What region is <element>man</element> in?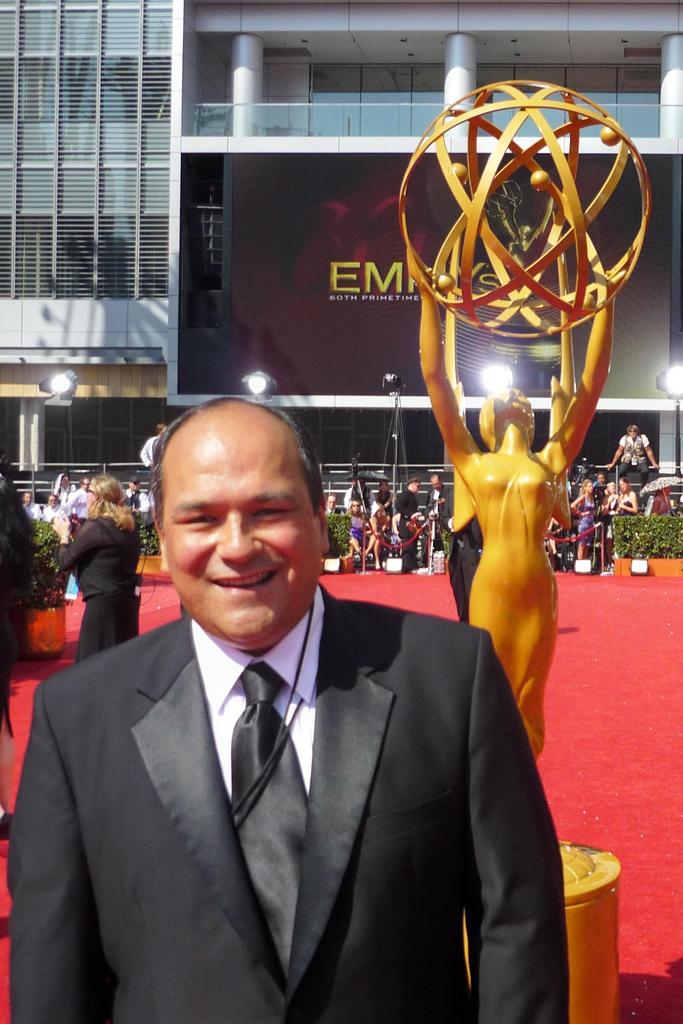
396,477,422,575.
